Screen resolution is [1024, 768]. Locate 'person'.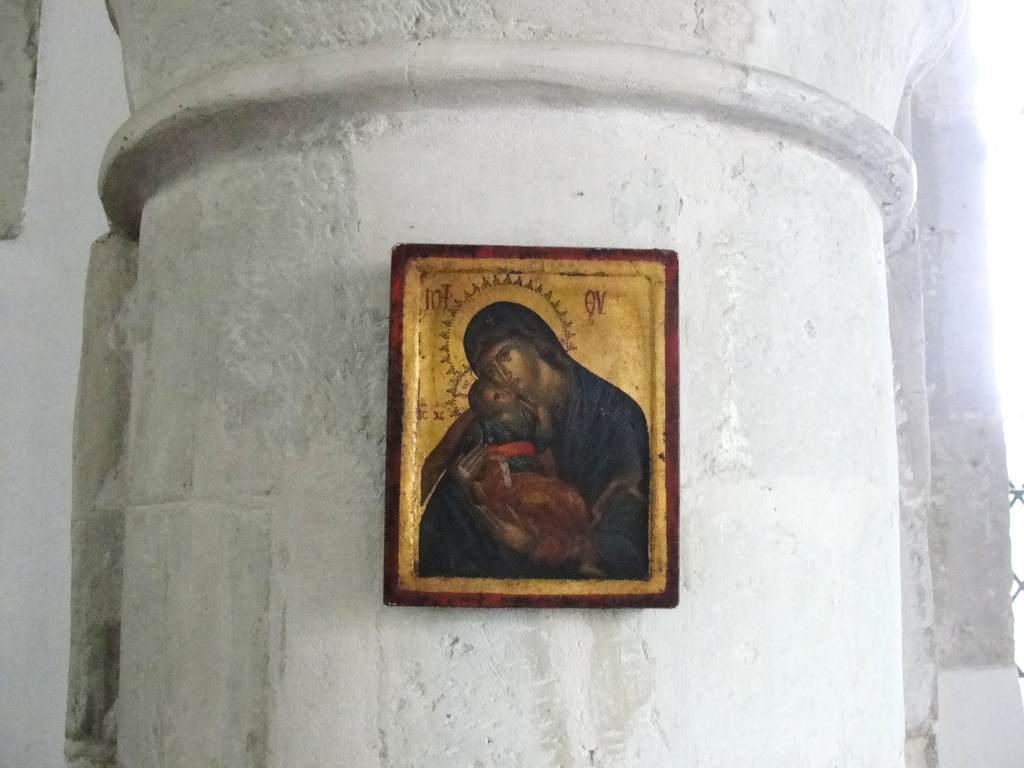
{"left": 460, "top": 380, "right": 600, "bottom": 574}.
